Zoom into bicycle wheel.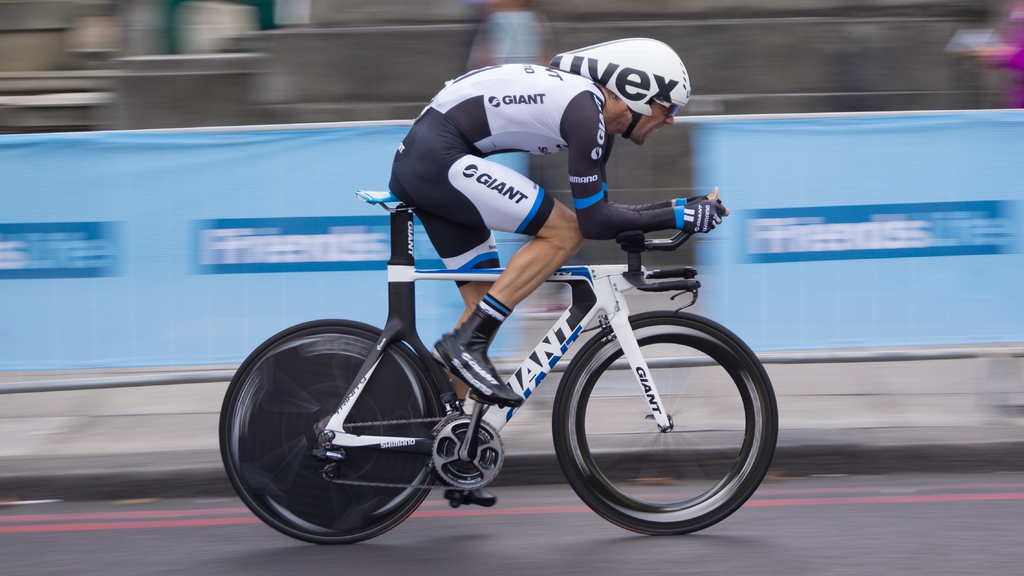
Zoom target: 549/307/779/538.
